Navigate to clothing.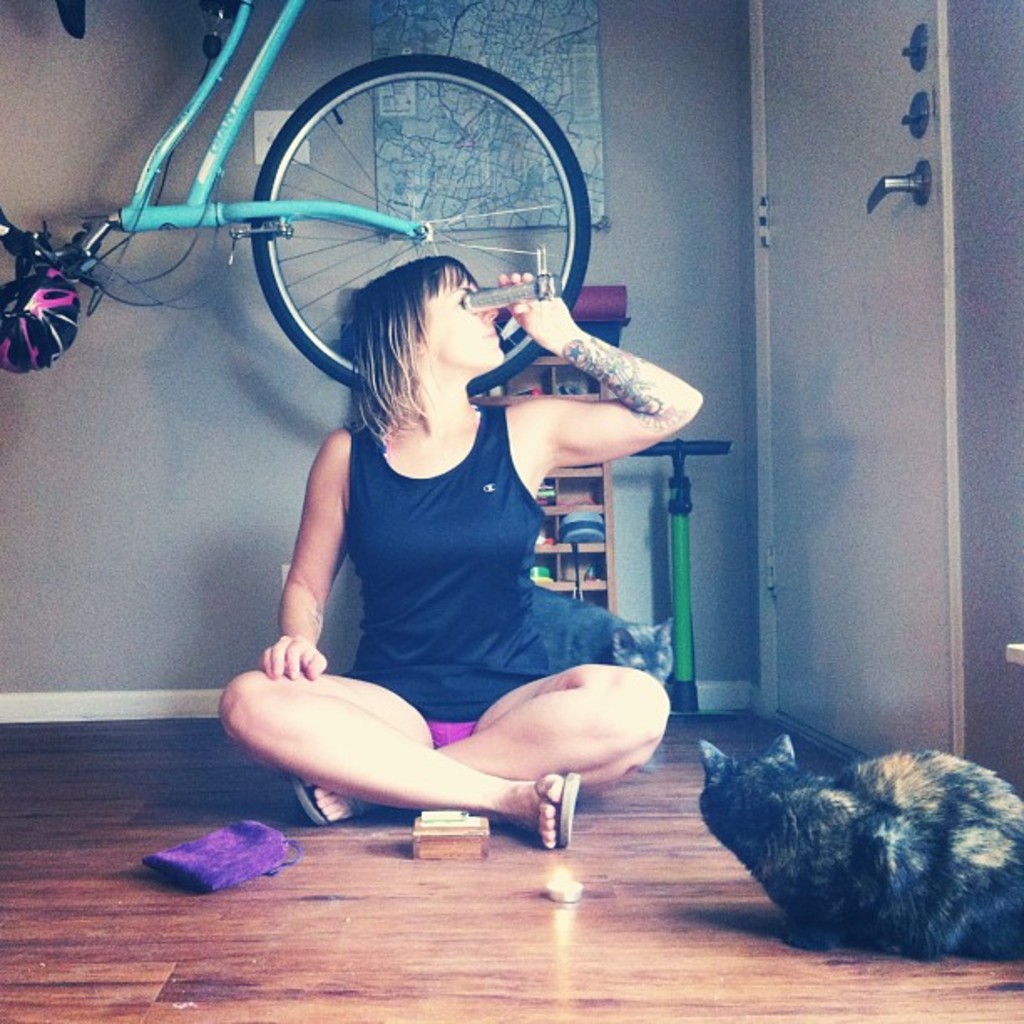
Navigation target: 346, 402, 549, 746.
